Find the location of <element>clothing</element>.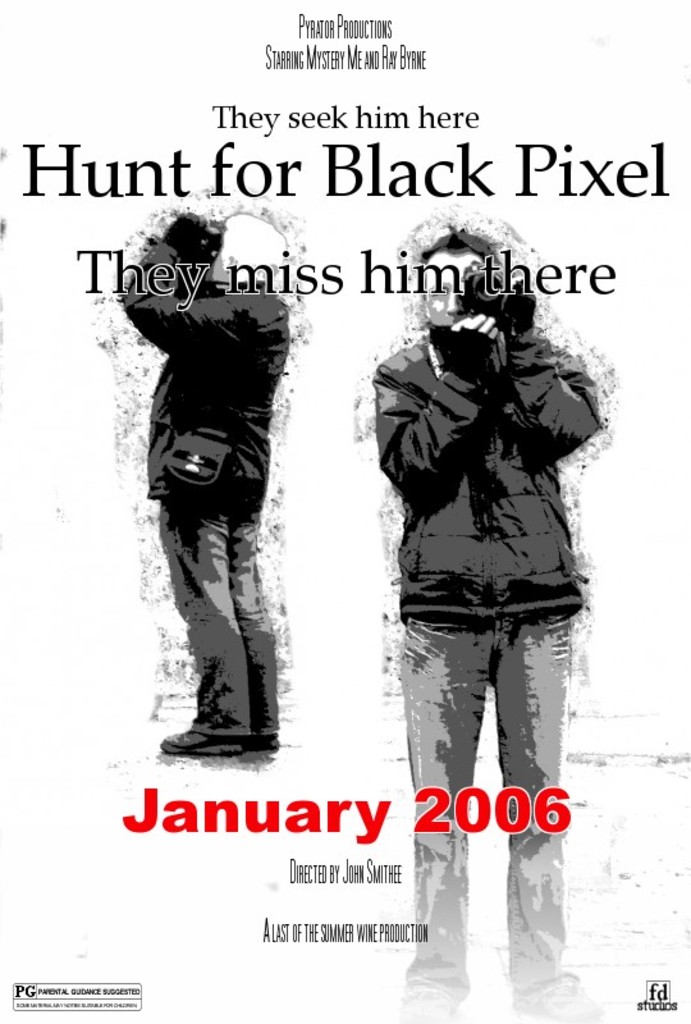
Location: left=122, top=239, right=288, bottom=737.
